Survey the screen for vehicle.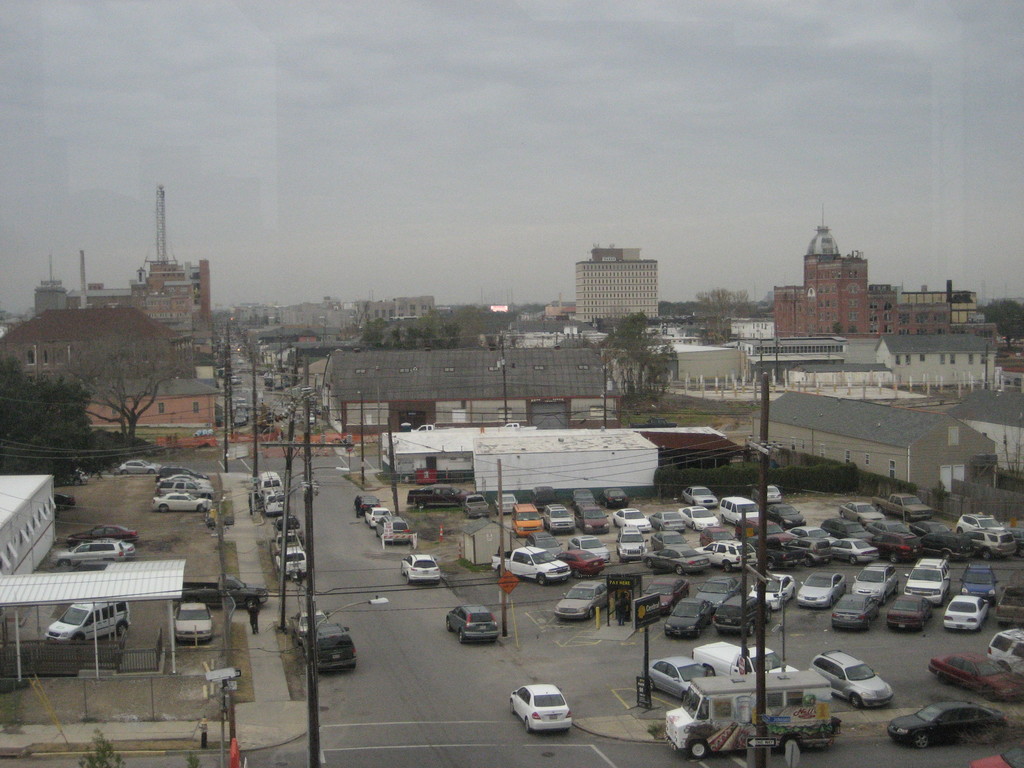
Survey found: x1=372 y1=517 x2=414 y2=543.
